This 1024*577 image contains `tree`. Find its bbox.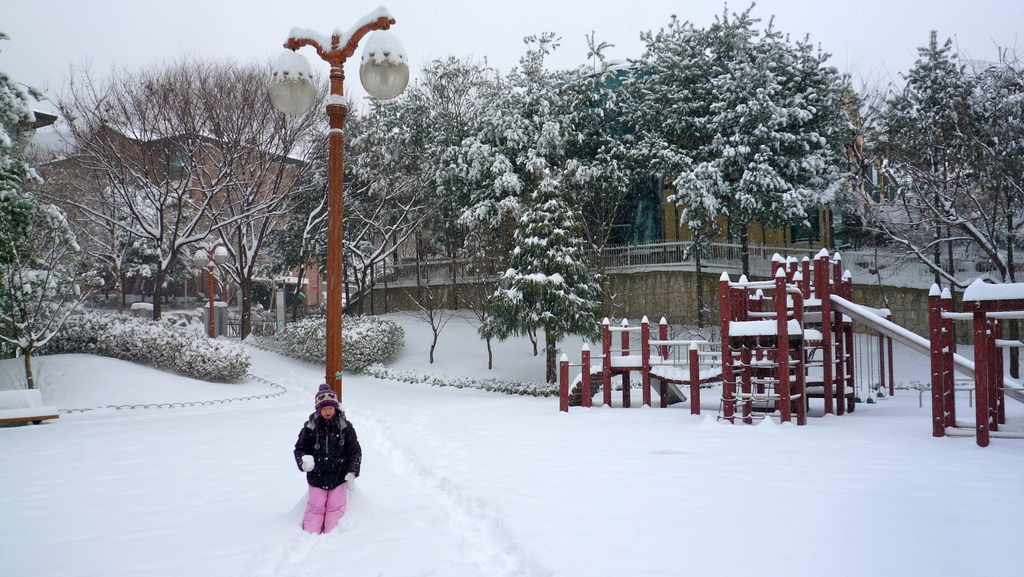
bbox=(858, 33, 1012, 299).
